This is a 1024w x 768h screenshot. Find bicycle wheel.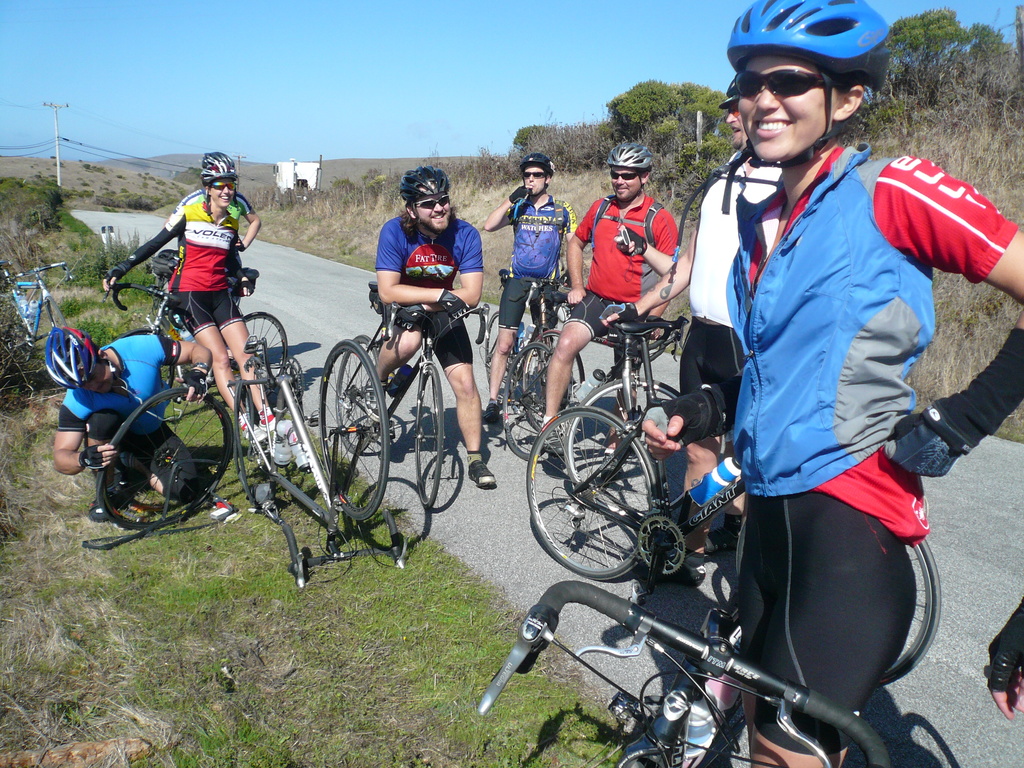
Bounding box: <bbox>877, 540, 936, 694</bbox>.
